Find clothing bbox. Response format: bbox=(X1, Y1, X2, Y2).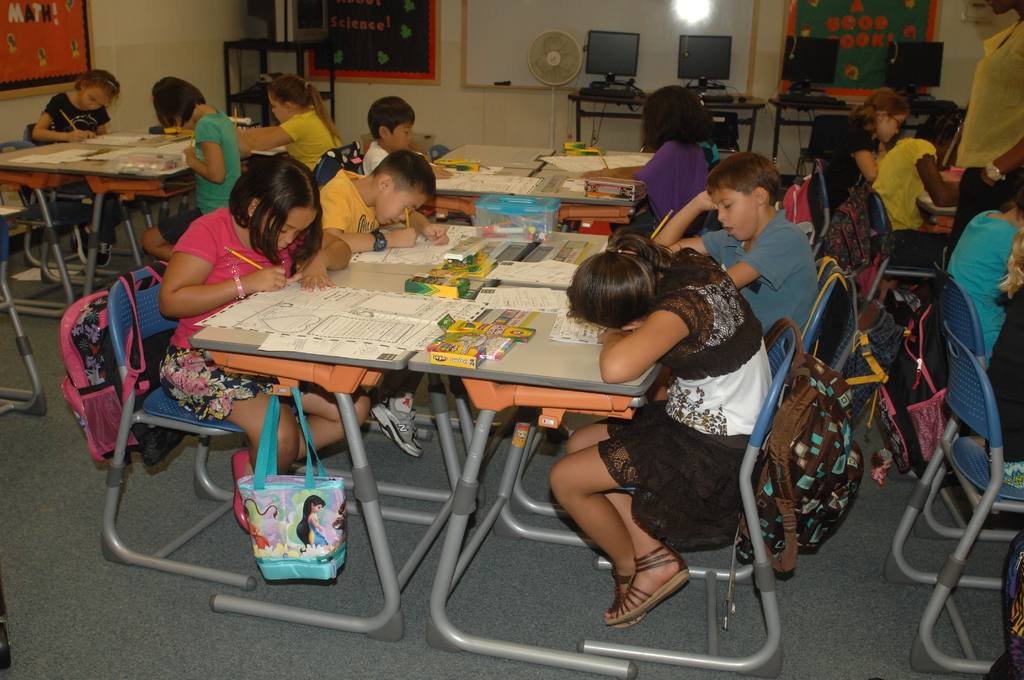
bbox=(285, 105, 342, 175).
